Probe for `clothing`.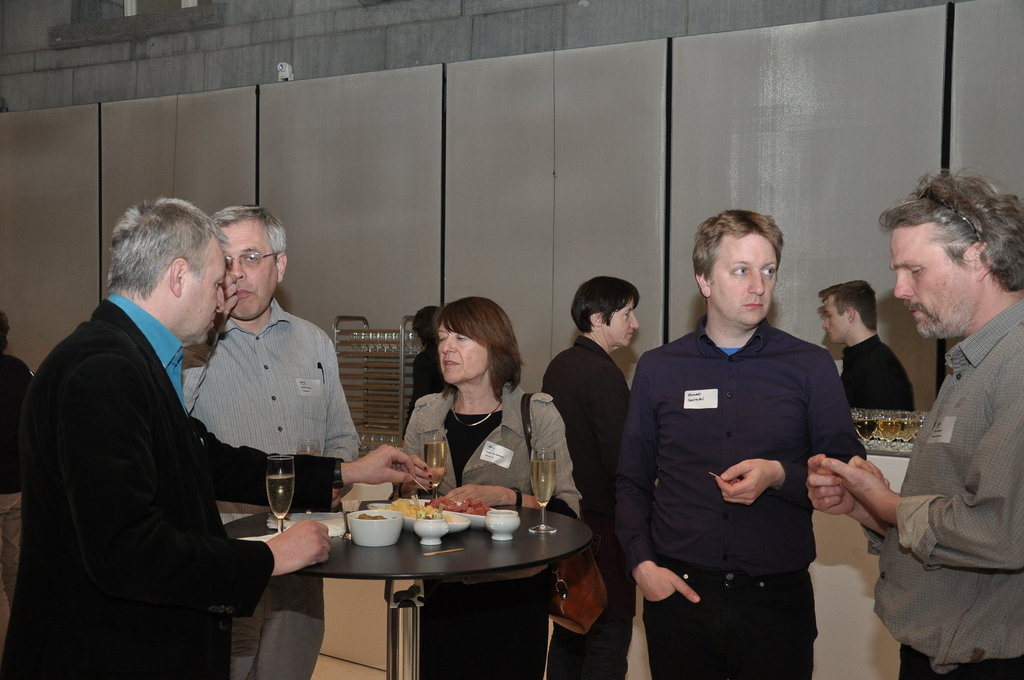
Probe result: (0,348,31,498).
